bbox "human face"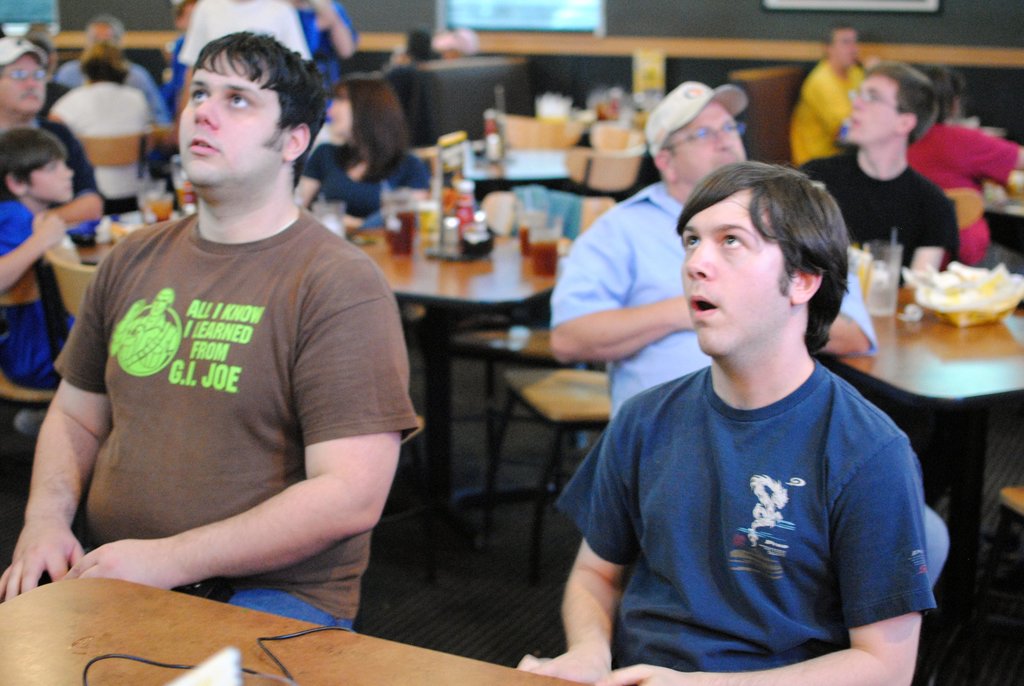
<box>675,105,742,181</box>
